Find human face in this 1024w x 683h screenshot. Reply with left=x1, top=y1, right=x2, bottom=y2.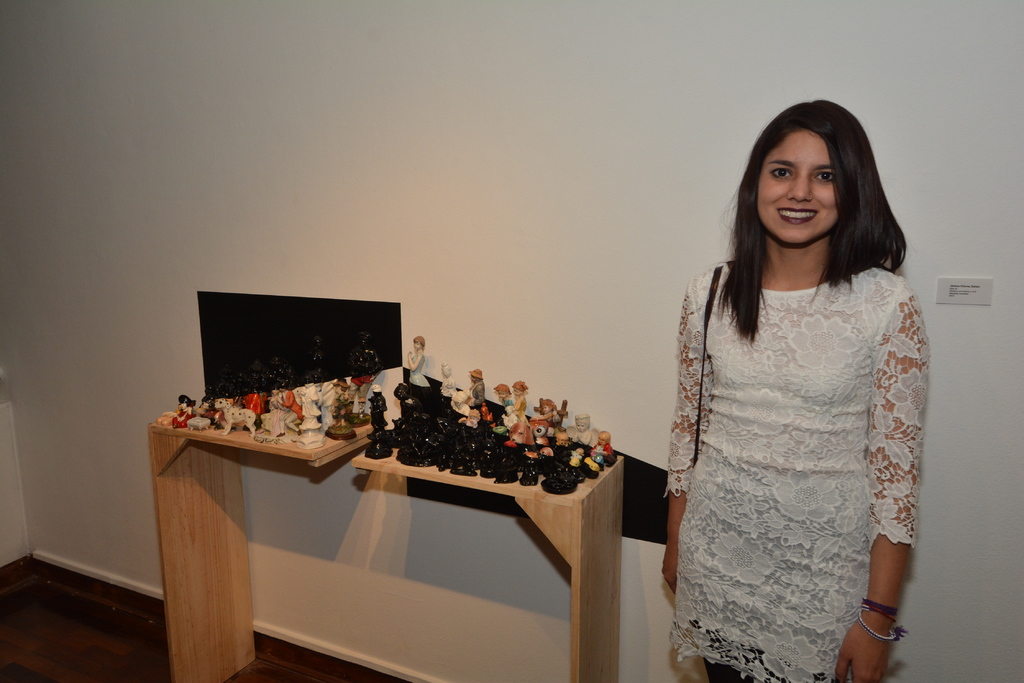
left=750, top=125, right=844, bottom=250.
